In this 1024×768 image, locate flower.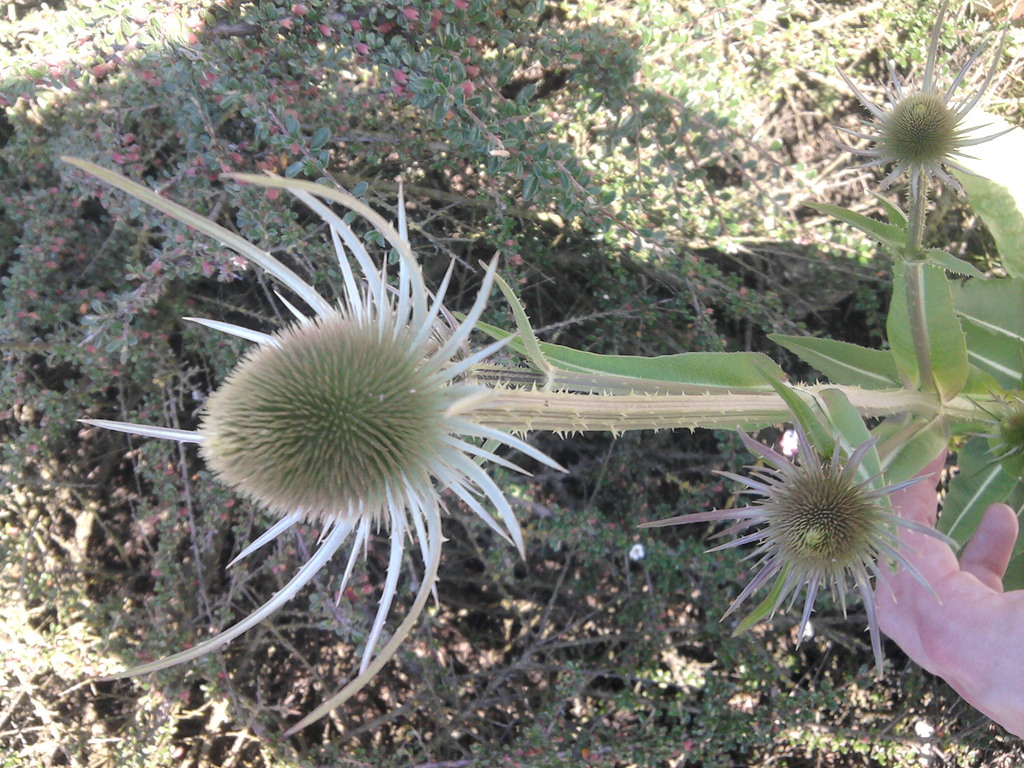
Bounding box: 65, 150, 567, 730.
